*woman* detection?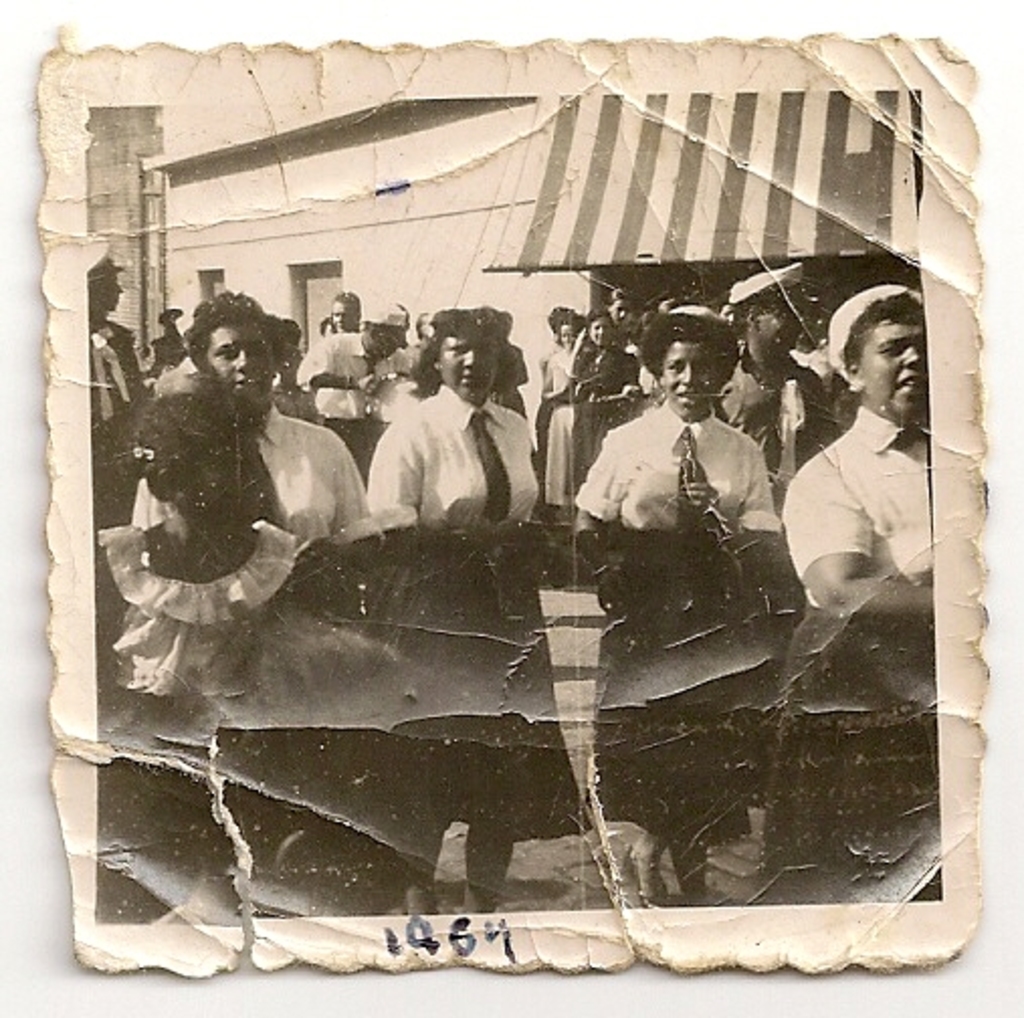
rect(566, 311, 636, 507)
